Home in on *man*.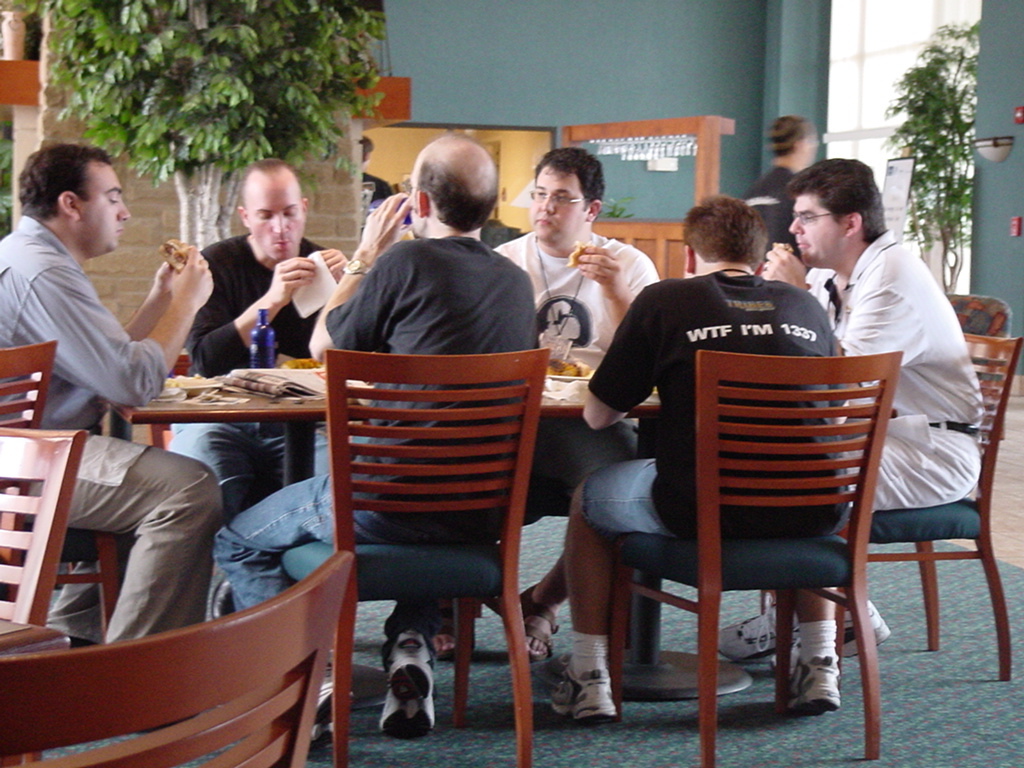
Homed in at 705, 152, 987, 677.
